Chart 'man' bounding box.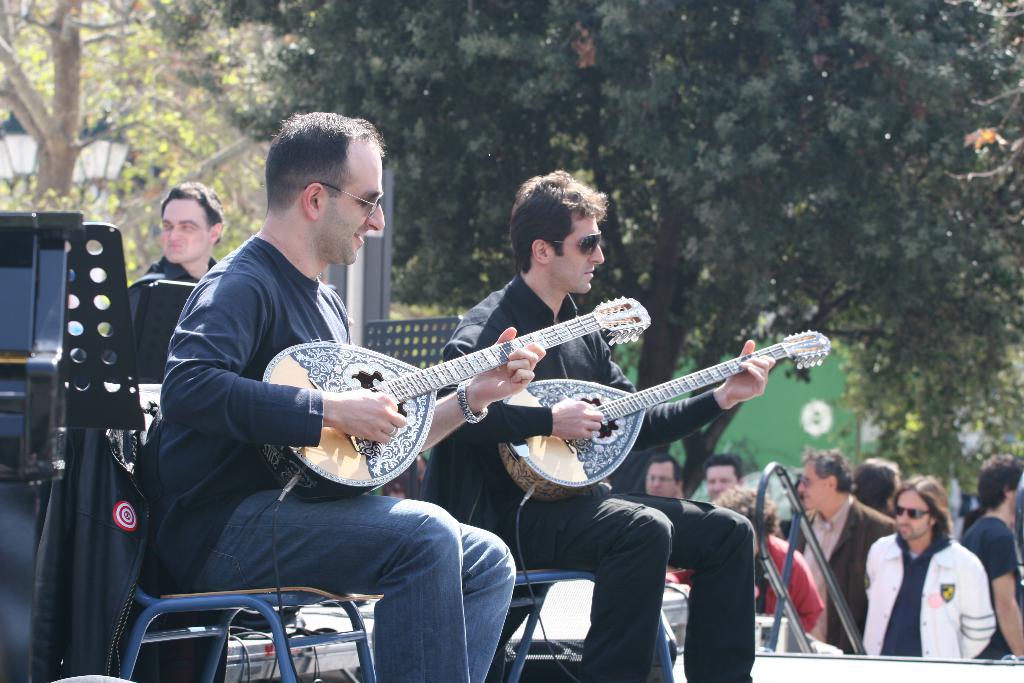
Charted: (x1=698, y1=454, x2=749, y2=505).
